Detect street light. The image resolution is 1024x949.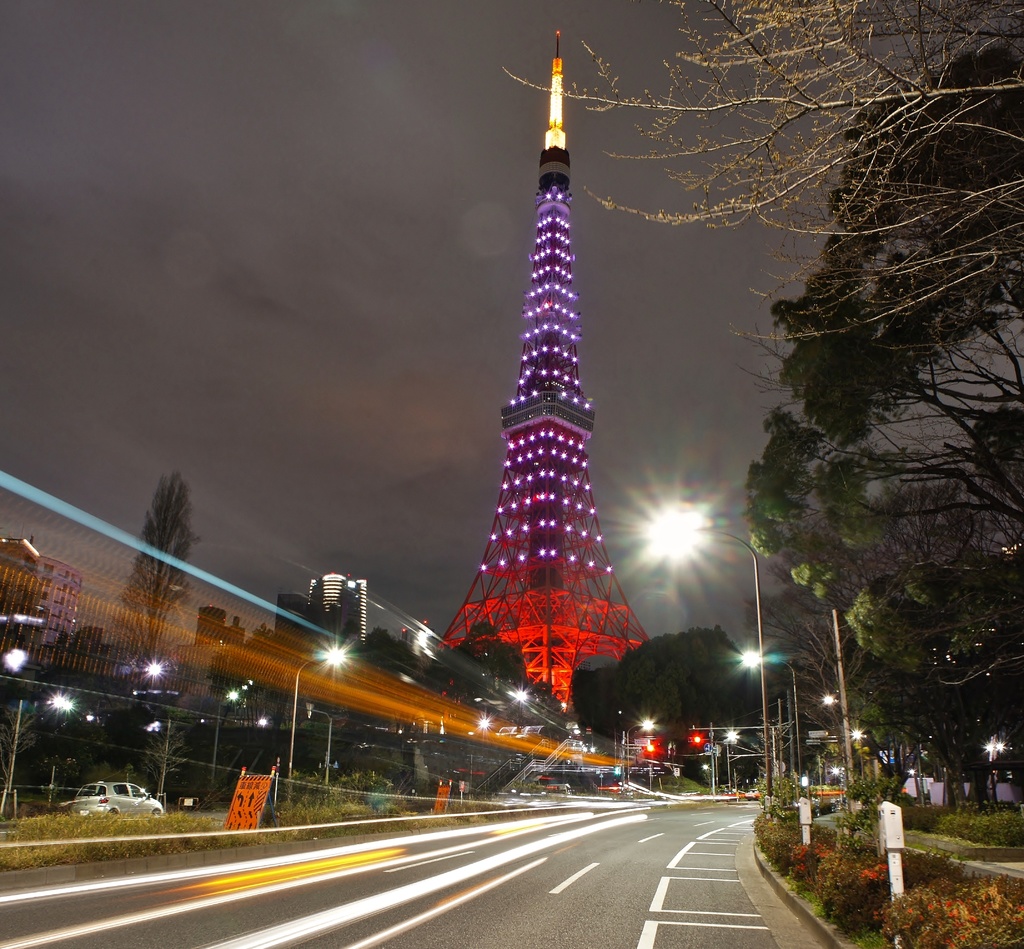
BBox(712, 730, 741, 790).
